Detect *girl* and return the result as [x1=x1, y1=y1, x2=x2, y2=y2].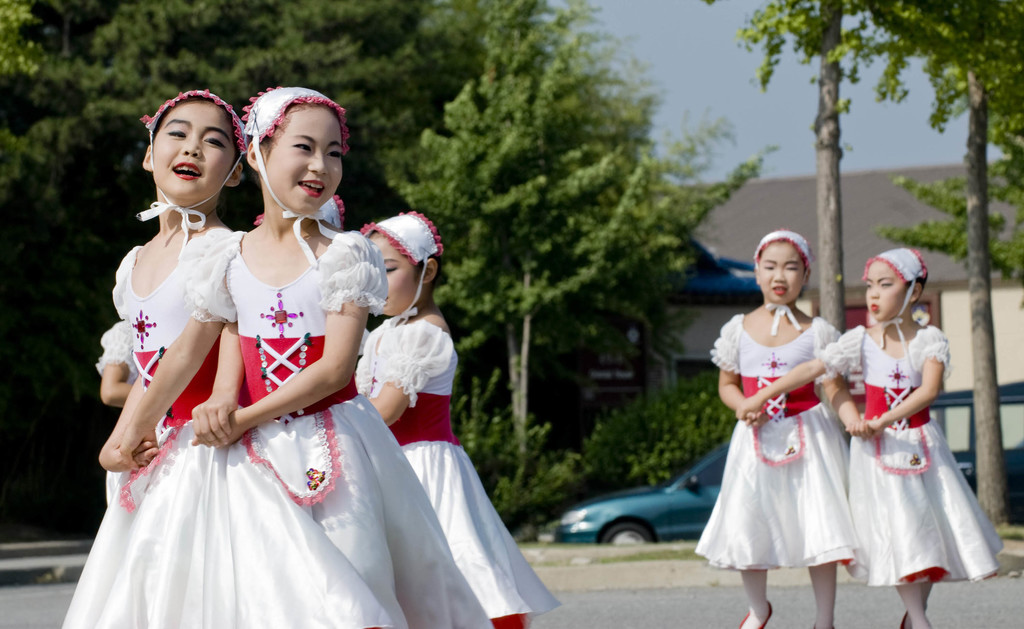
[x1=61, y1=85, x2=488, y2=628].
